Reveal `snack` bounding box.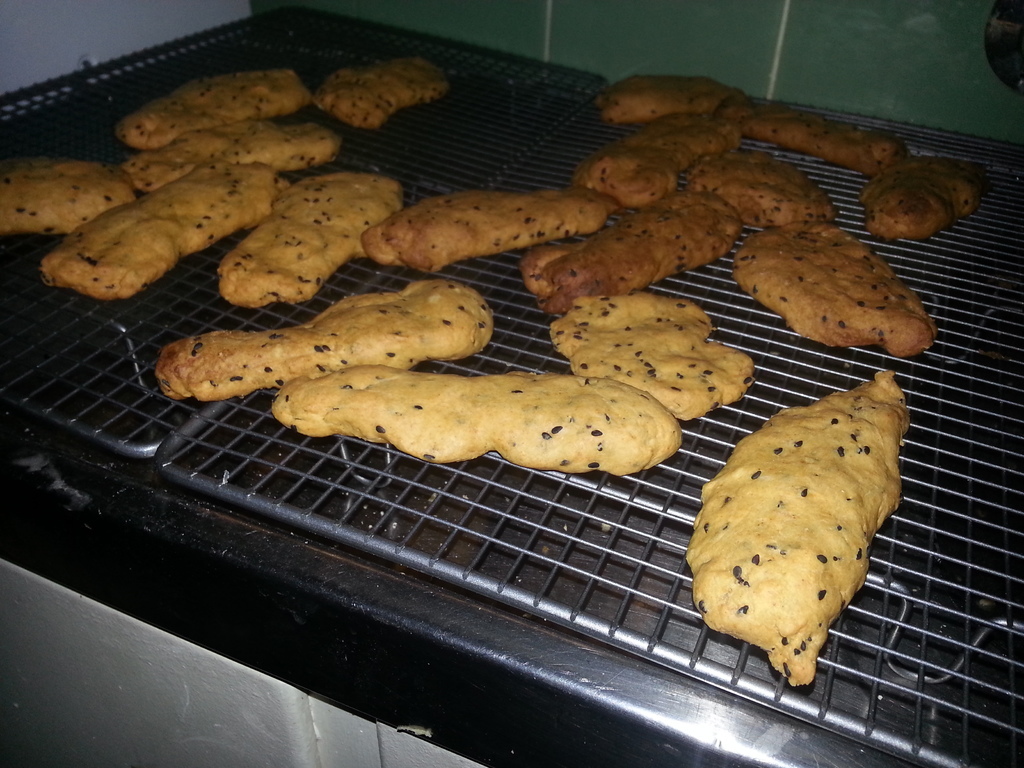
Revealed: pyautogui.locateOnScreen(267, 360, 684, 478).
